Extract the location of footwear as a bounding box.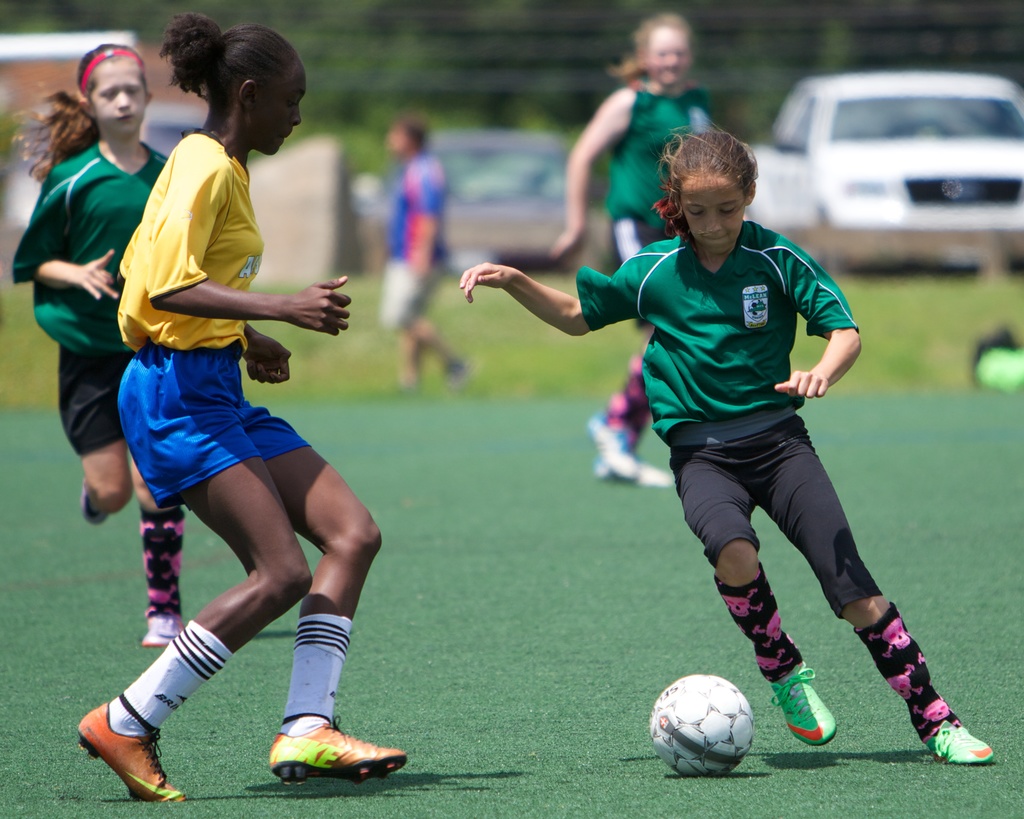
{"x1": 139, "y1": 616, "x2": 186, "y2": 648}.
